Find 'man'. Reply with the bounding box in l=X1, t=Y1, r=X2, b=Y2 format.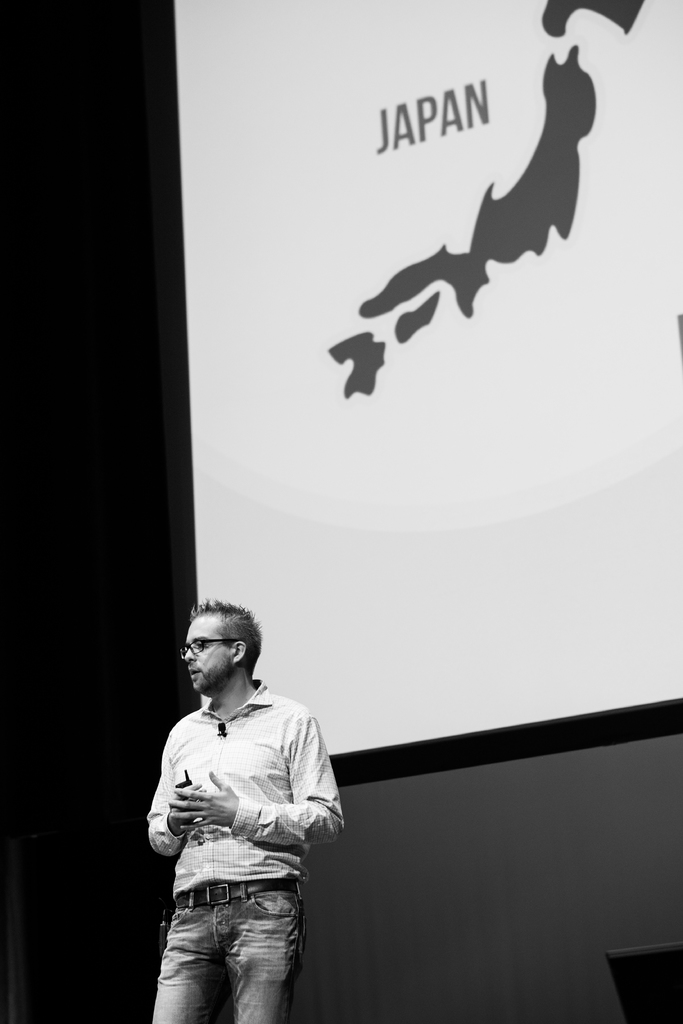
l=144, t=595, r=343, b=1023.
